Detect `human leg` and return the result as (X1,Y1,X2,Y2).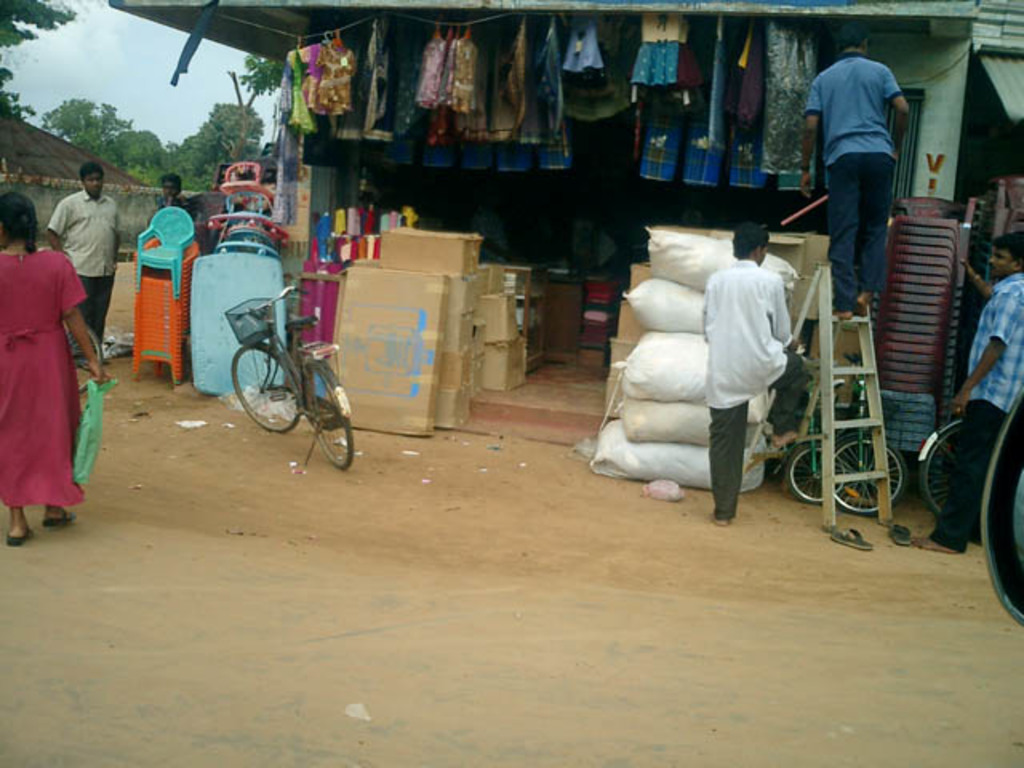
(13,502,34,544).
